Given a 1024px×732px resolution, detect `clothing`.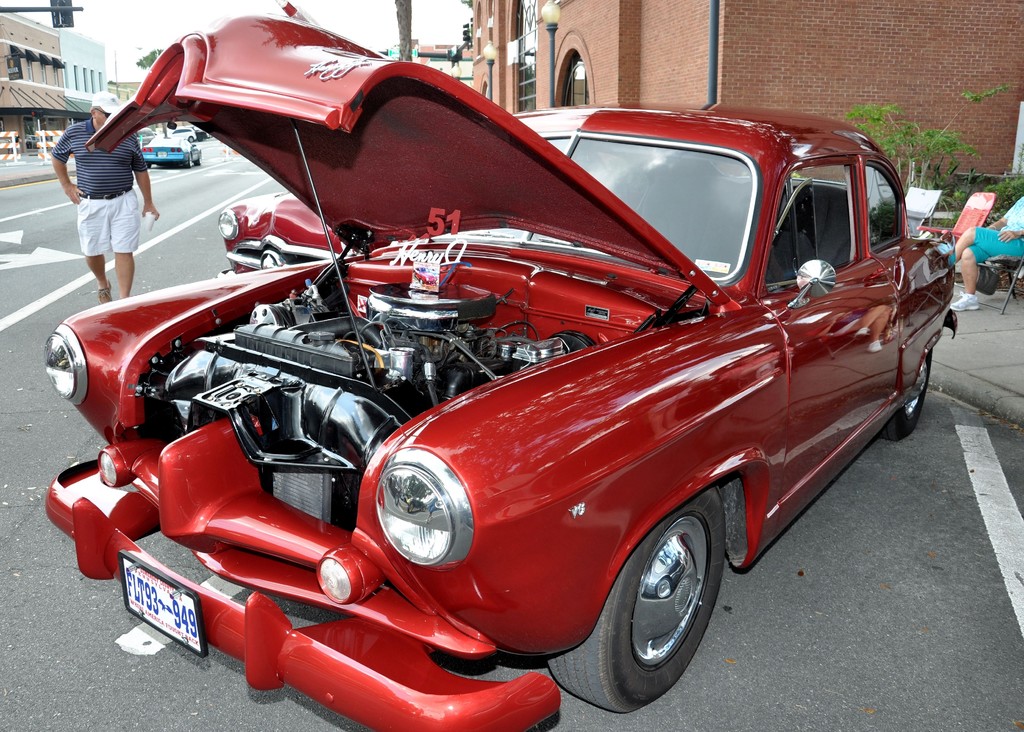
locate(965, 186, 1023, 260).
